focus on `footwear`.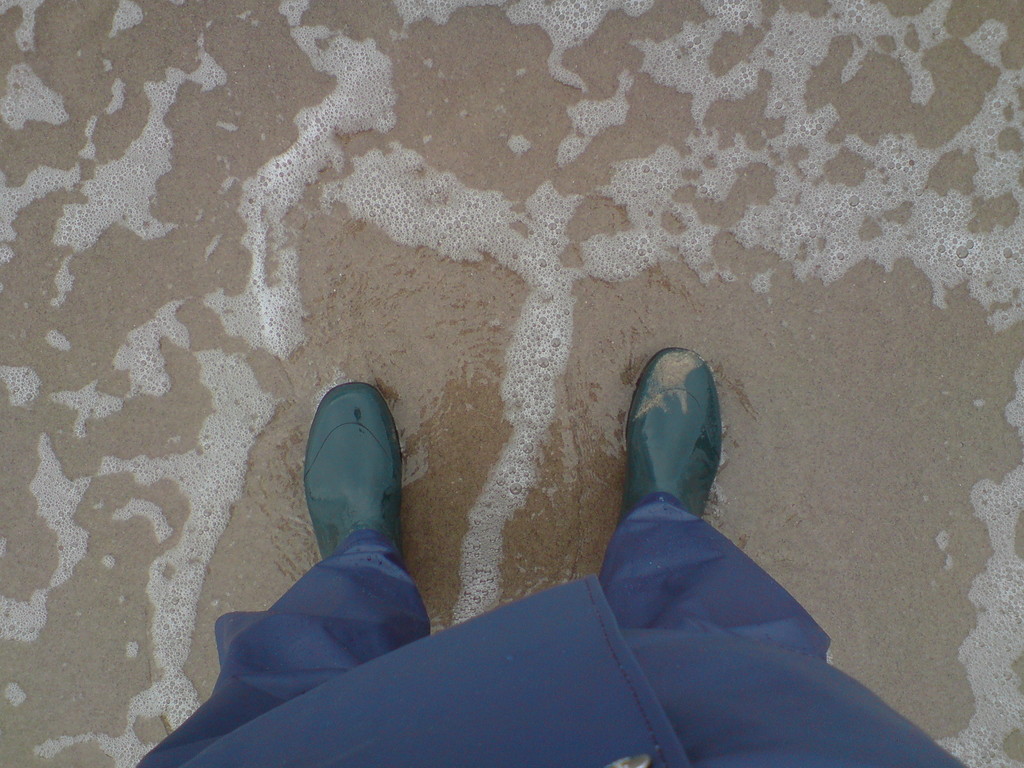
Focused at (left=626, top=343, right=726, bottom=522).
